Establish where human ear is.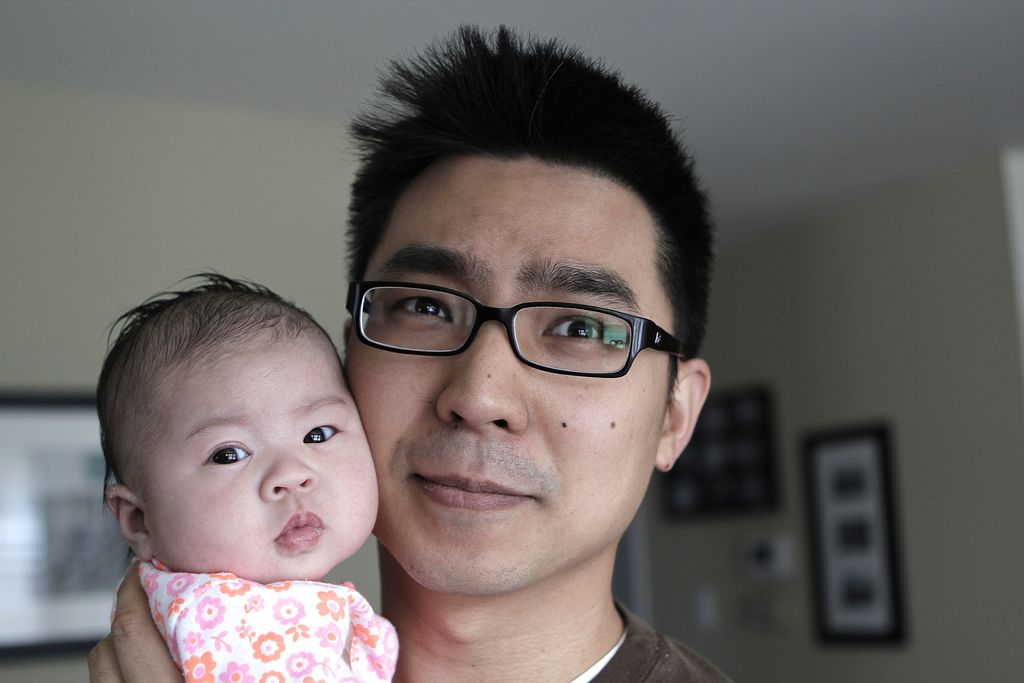
Established at (101, 486, 155, 563).
